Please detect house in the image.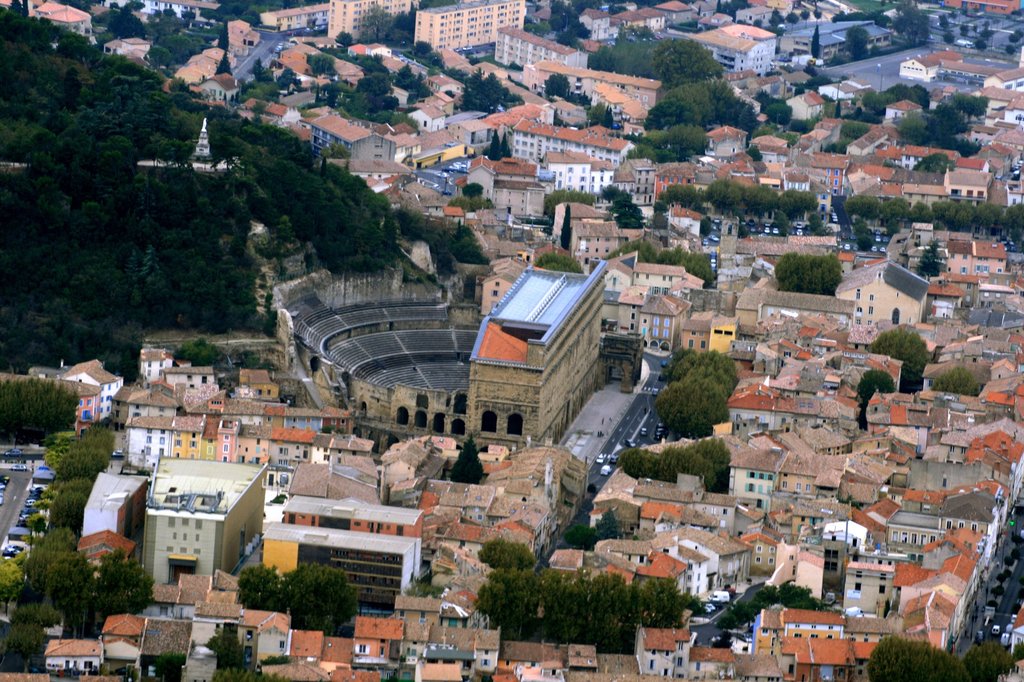
[left=492, top=169, right=548, bottom=223].
